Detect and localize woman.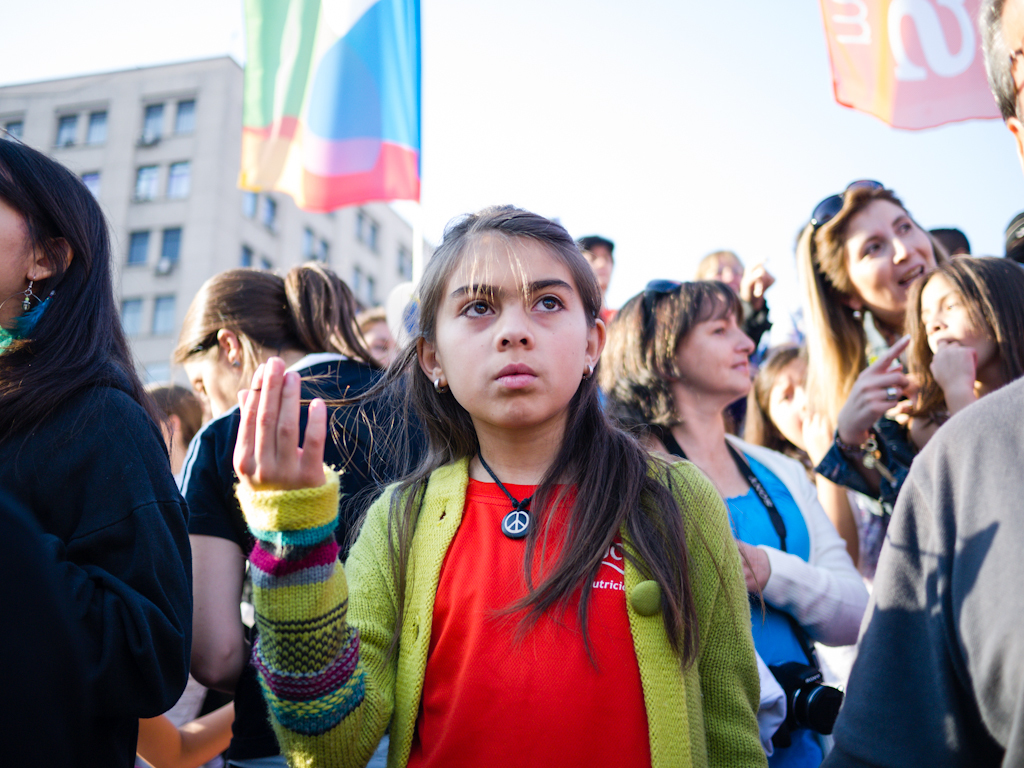
Localized at 0/124/199/767.
